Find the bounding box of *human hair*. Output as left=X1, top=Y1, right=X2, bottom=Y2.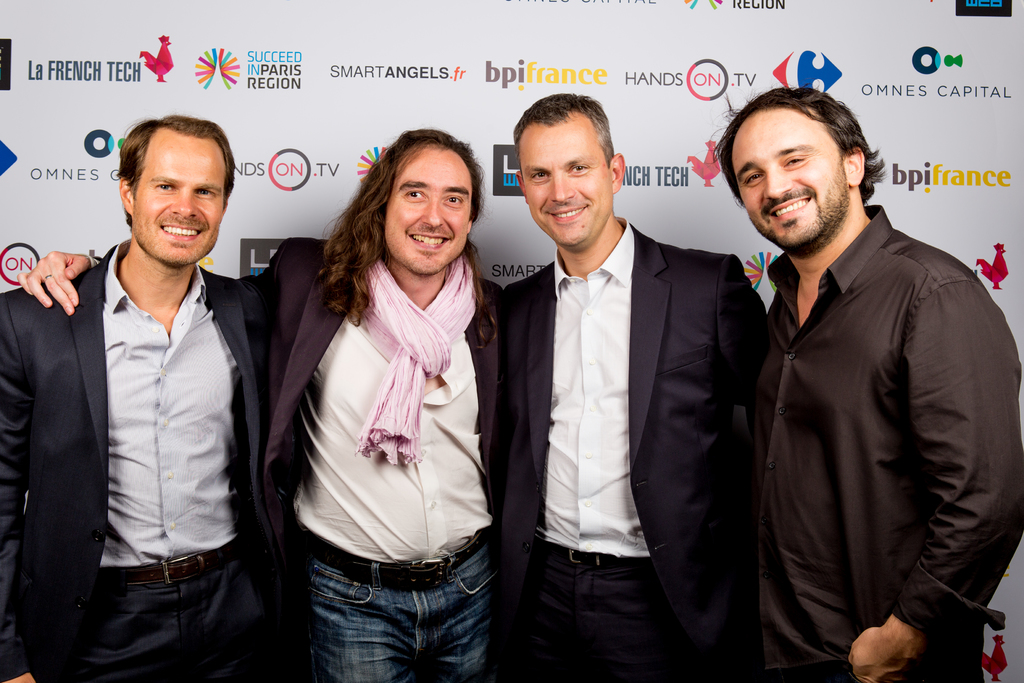
left=711, top=83, right=883, bottom=201.
